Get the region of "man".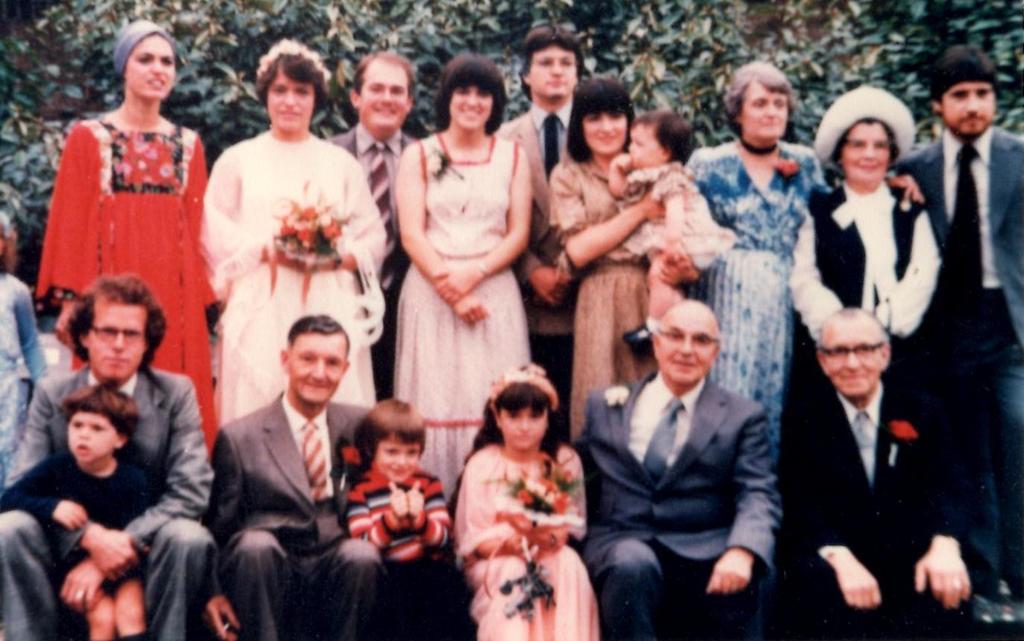
left=201, top=309, right=380, bottom=640.
